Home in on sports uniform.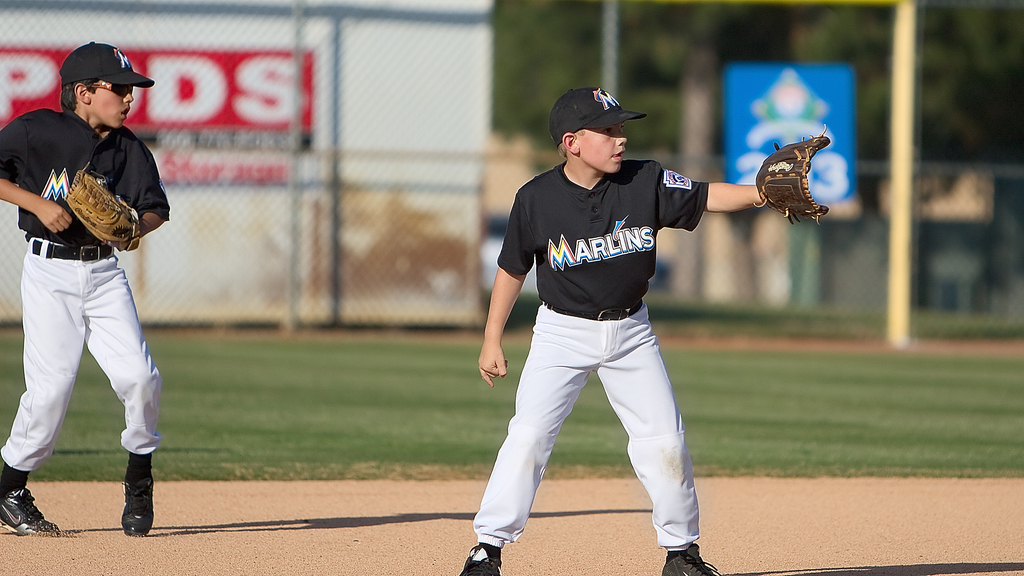
Homed in at box=[469, 156, 702, 560].
